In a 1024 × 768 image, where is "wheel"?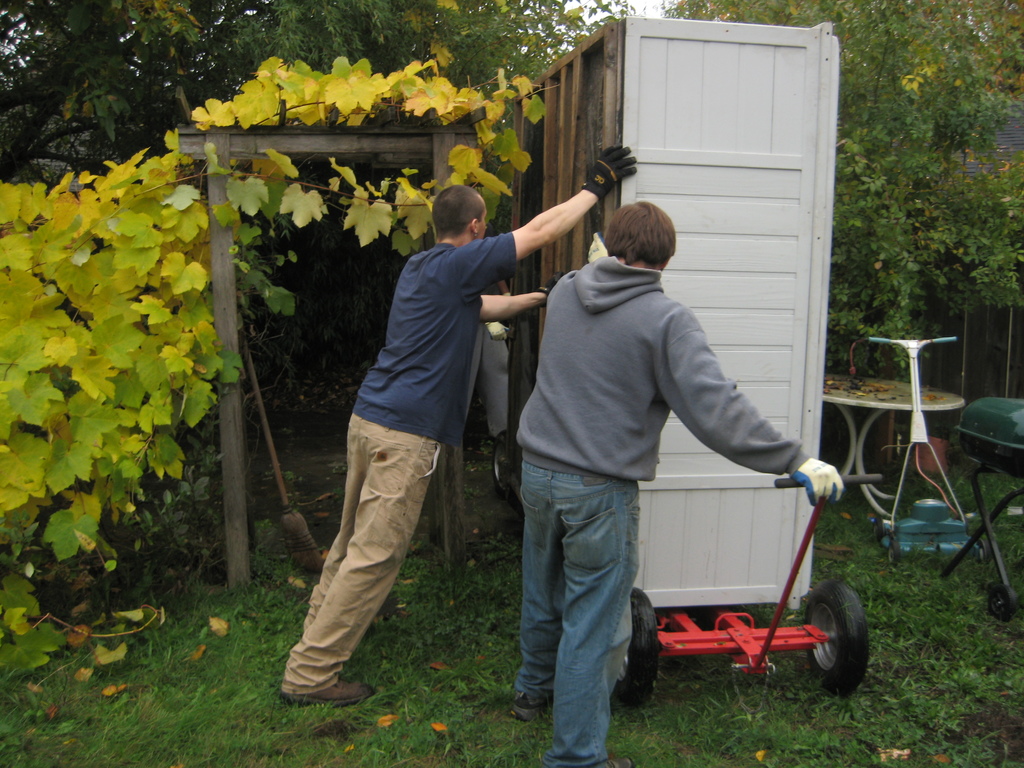
detection(805, 595, 876, 701).
